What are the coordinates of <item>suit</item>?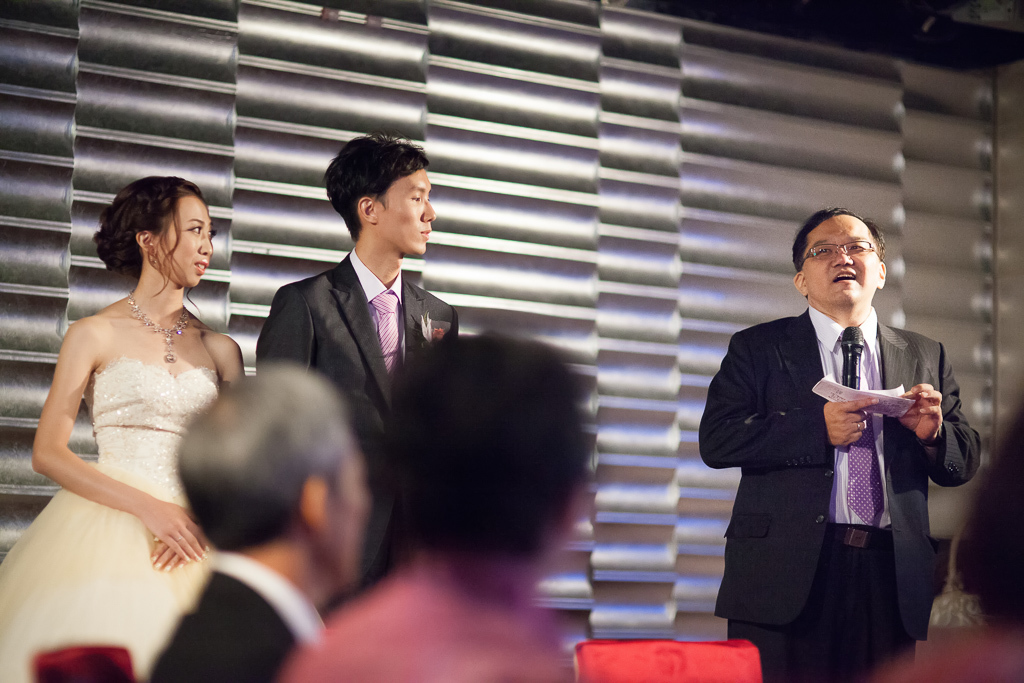
pyautogui.locateOnScreen(146, 548, 328, 682).
